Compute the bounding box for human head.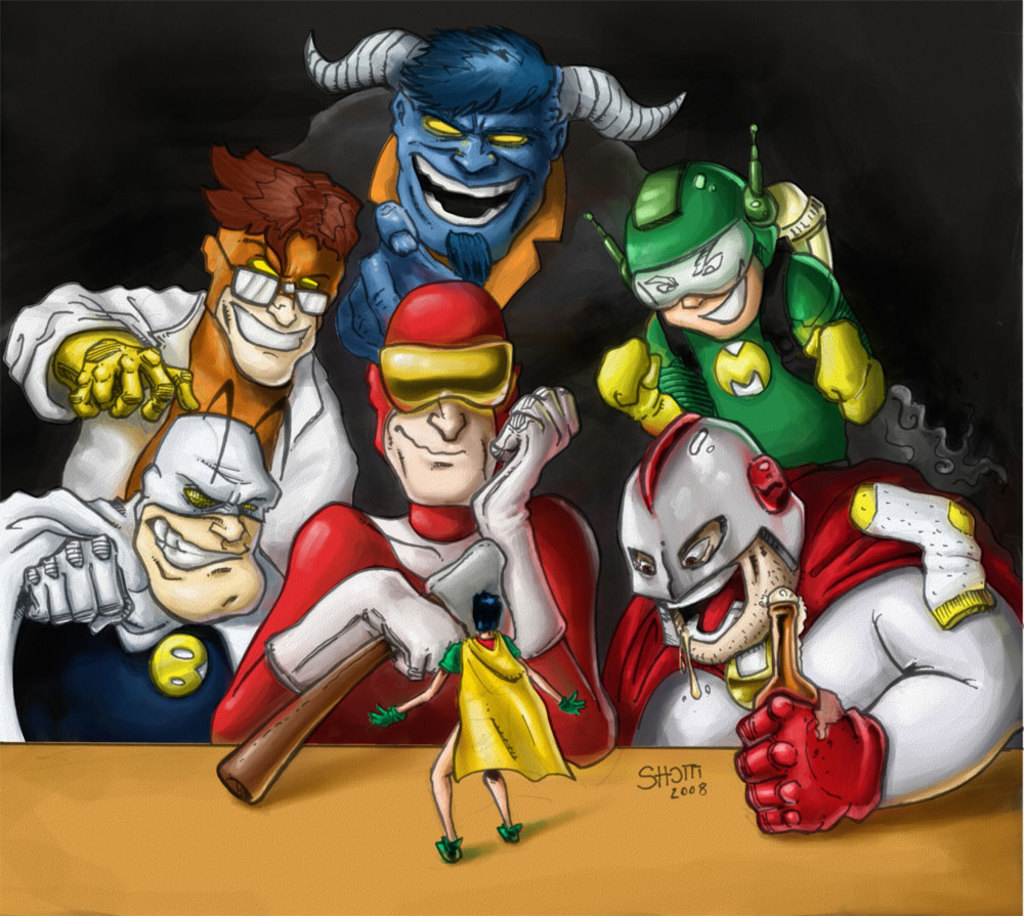
left=200, top=174, right=361, bottom=391.
